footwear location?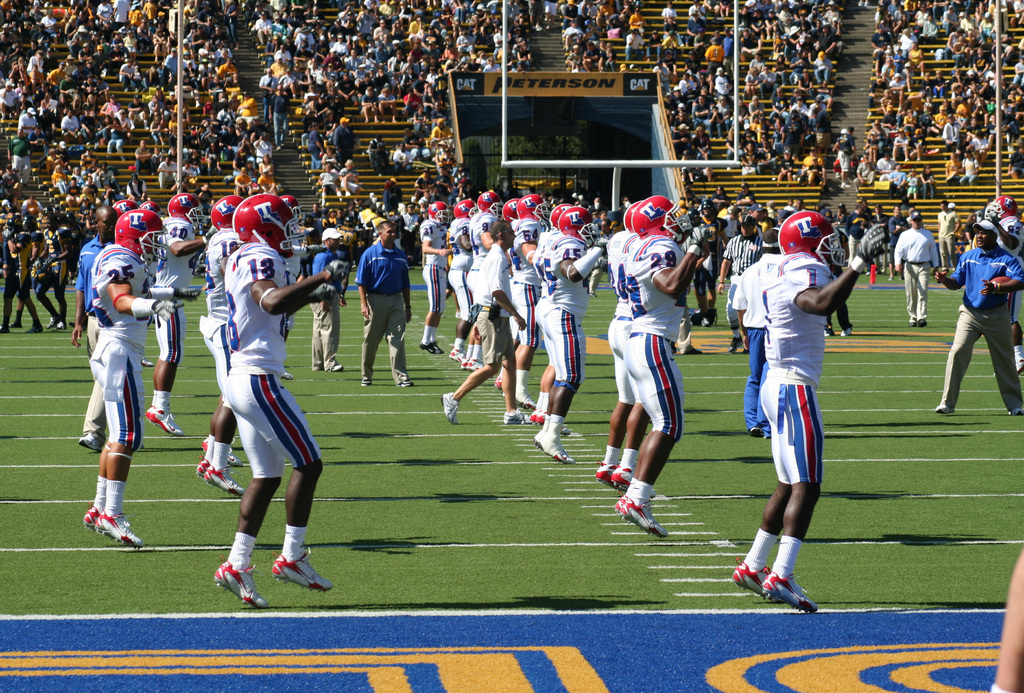
<box>530,409,545,426</box>
